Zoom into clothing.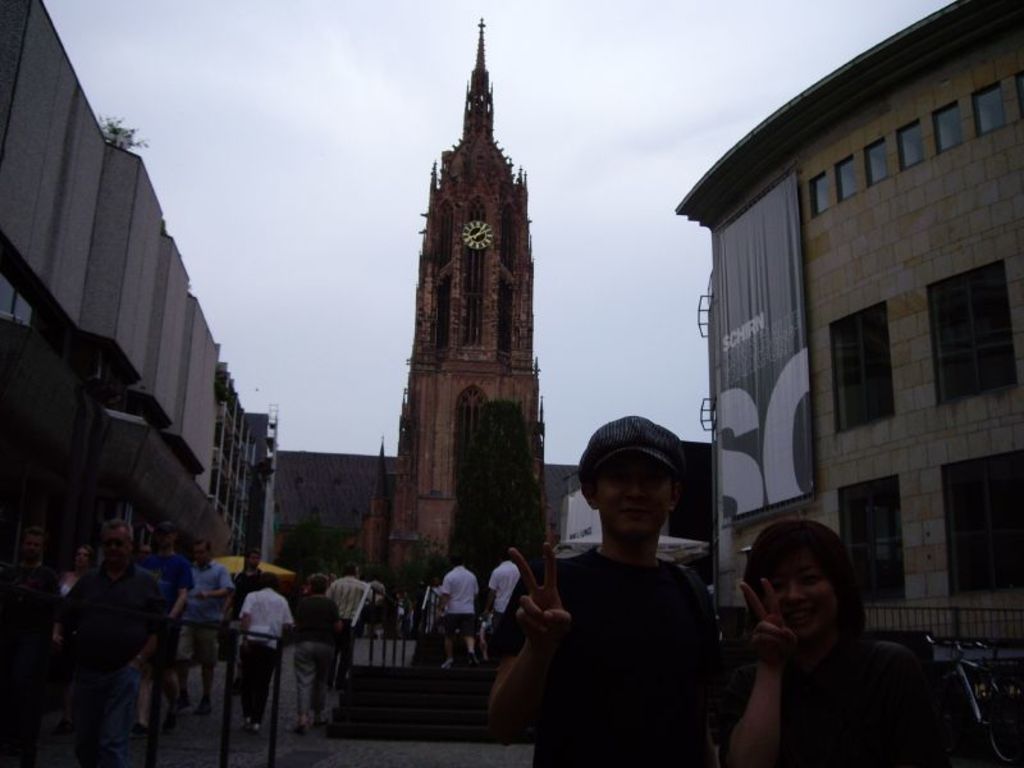
Zoom target: detection(46, 538, 177, 753).
